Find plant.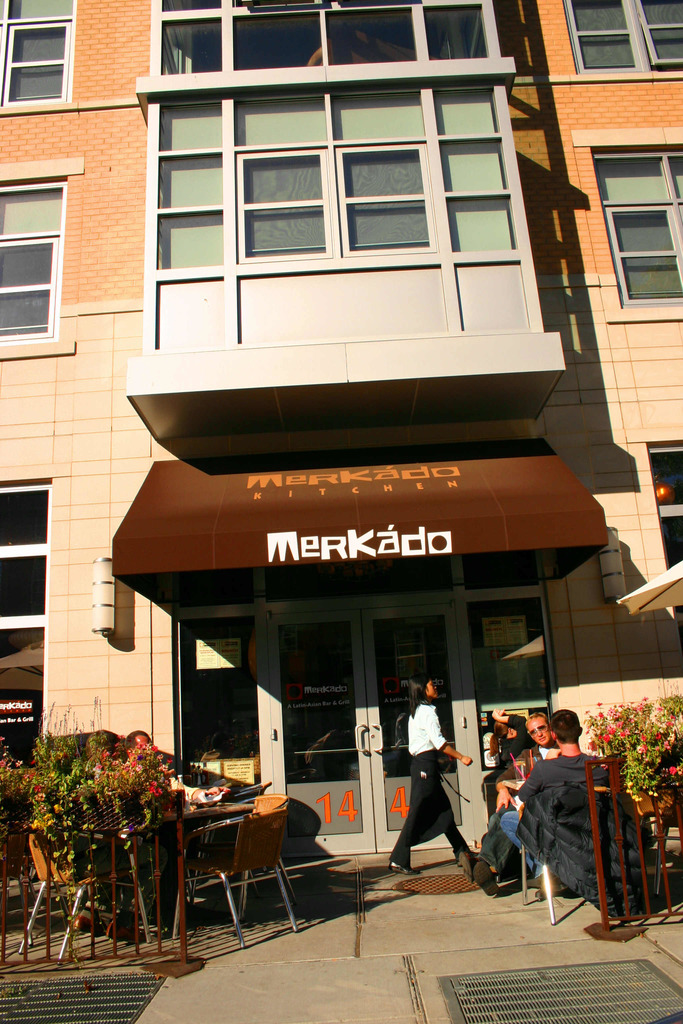
17, 719, 182, 904.
